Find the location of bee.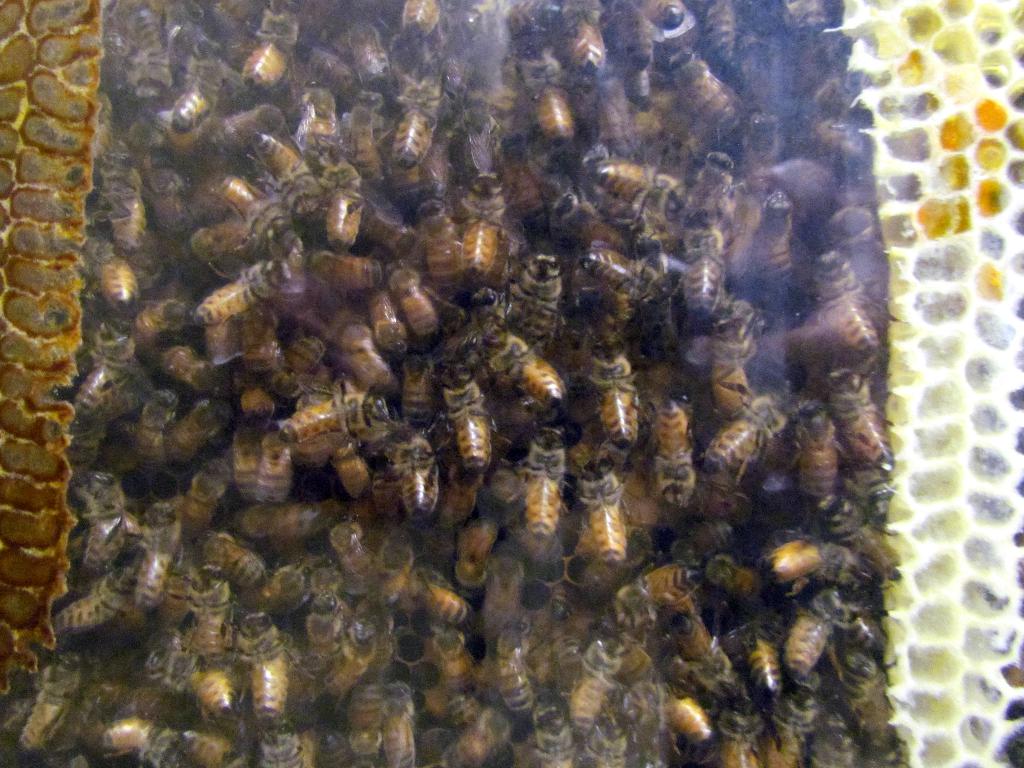
Location: x1=311 y1=240 x2=389 y2=291.
